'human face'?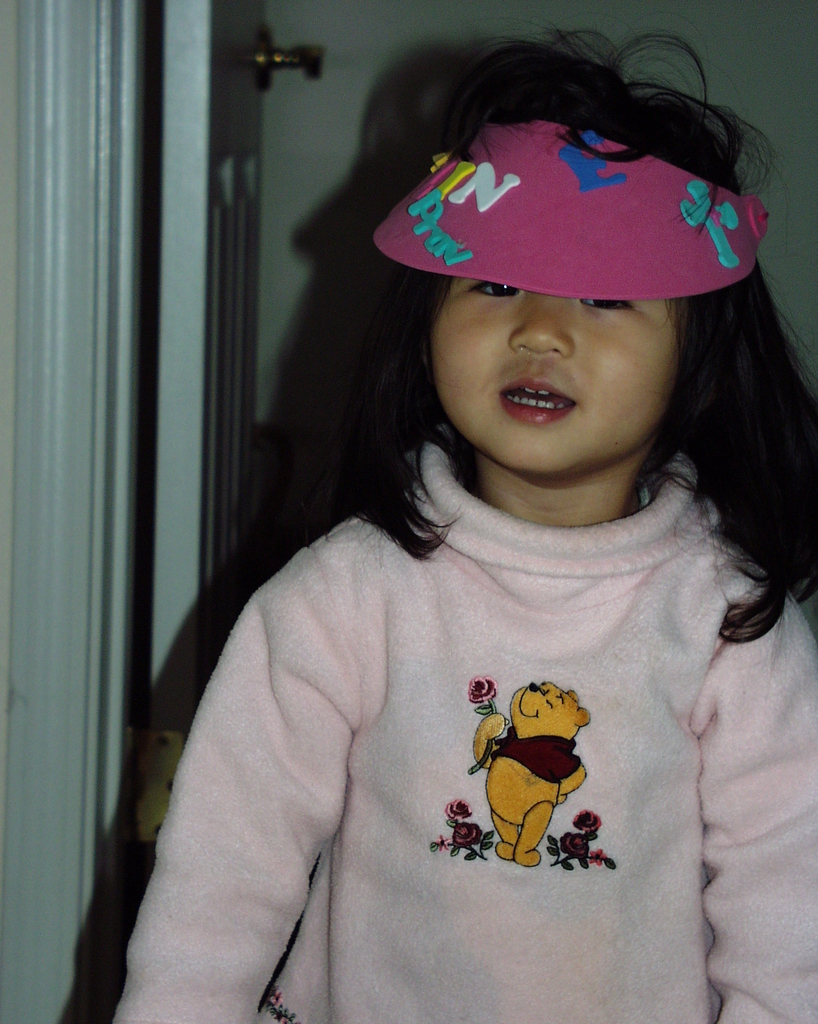
box=[433, 273, 676, 477]
